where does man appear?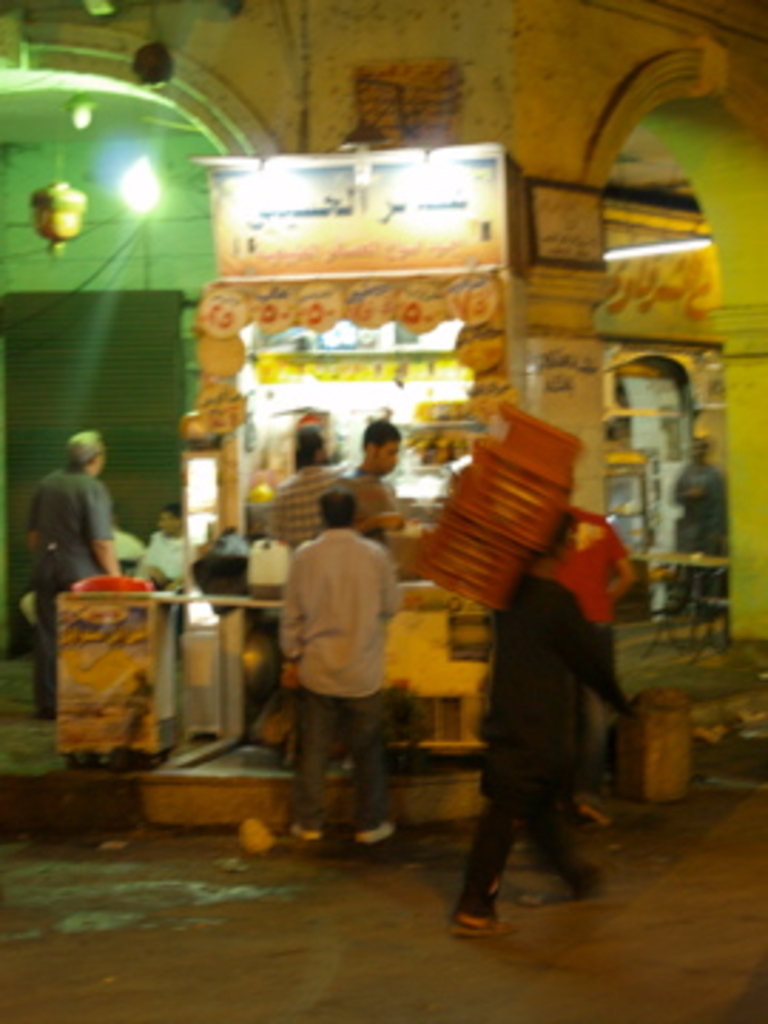
Appears at select_region(139, 503, 202, 651).
